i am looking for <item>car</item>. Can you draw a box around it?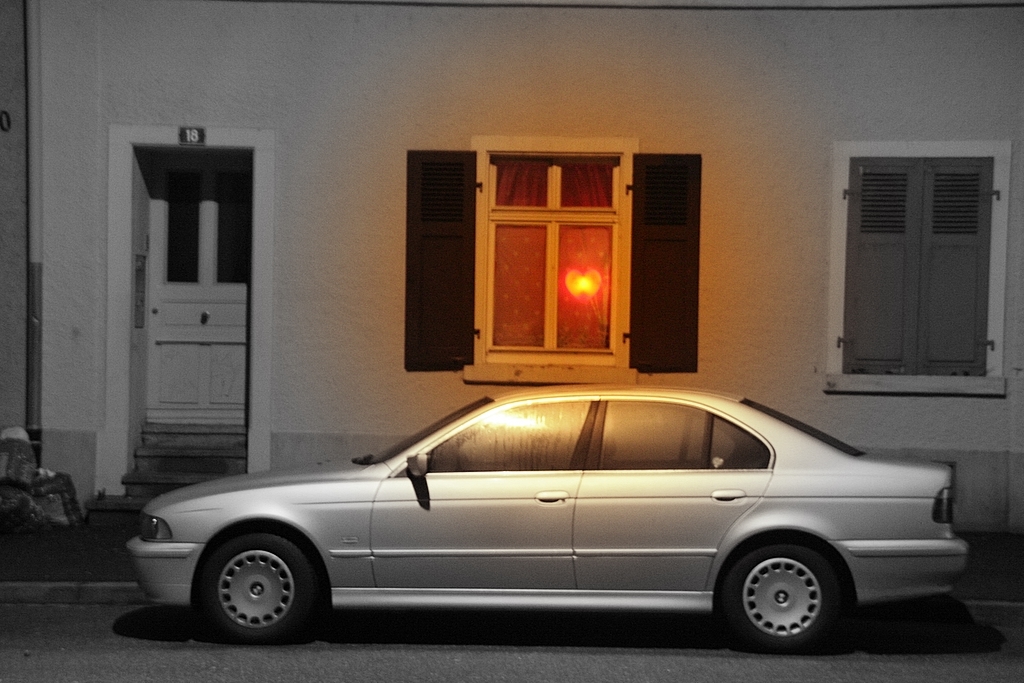
Sure, the bounding box is {"left": 129, "top": 380, "right": 970, "bottom": 651}.
